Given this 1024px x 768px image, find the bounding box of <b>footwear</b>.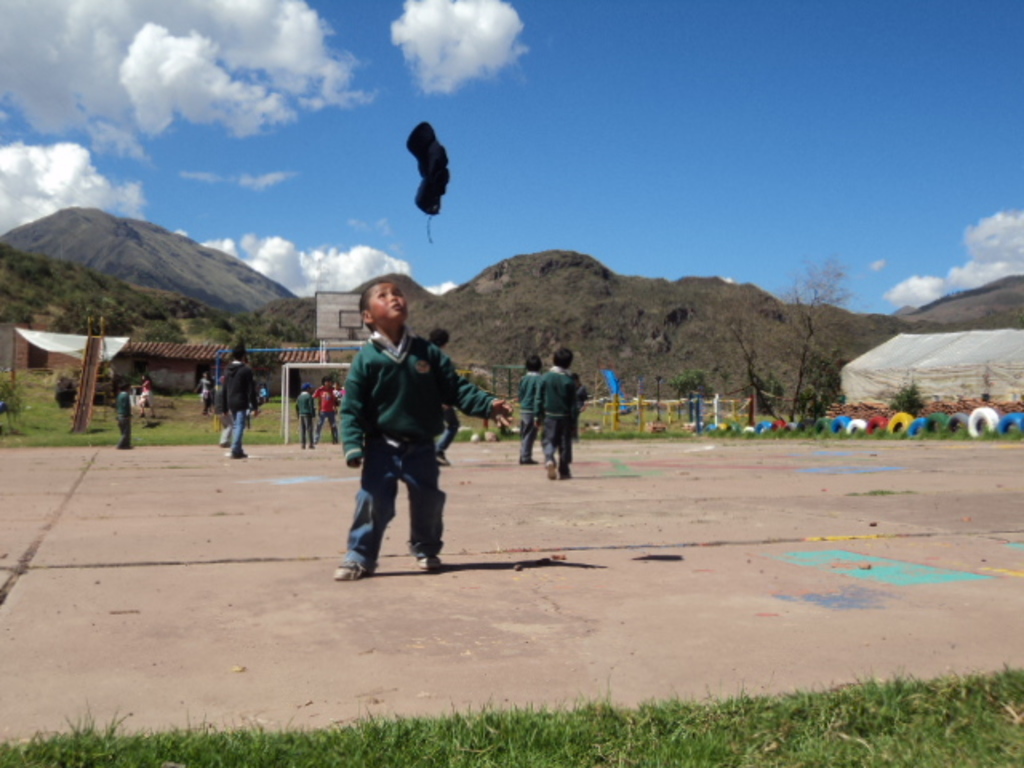
detection(434, 454, 450, 464).
